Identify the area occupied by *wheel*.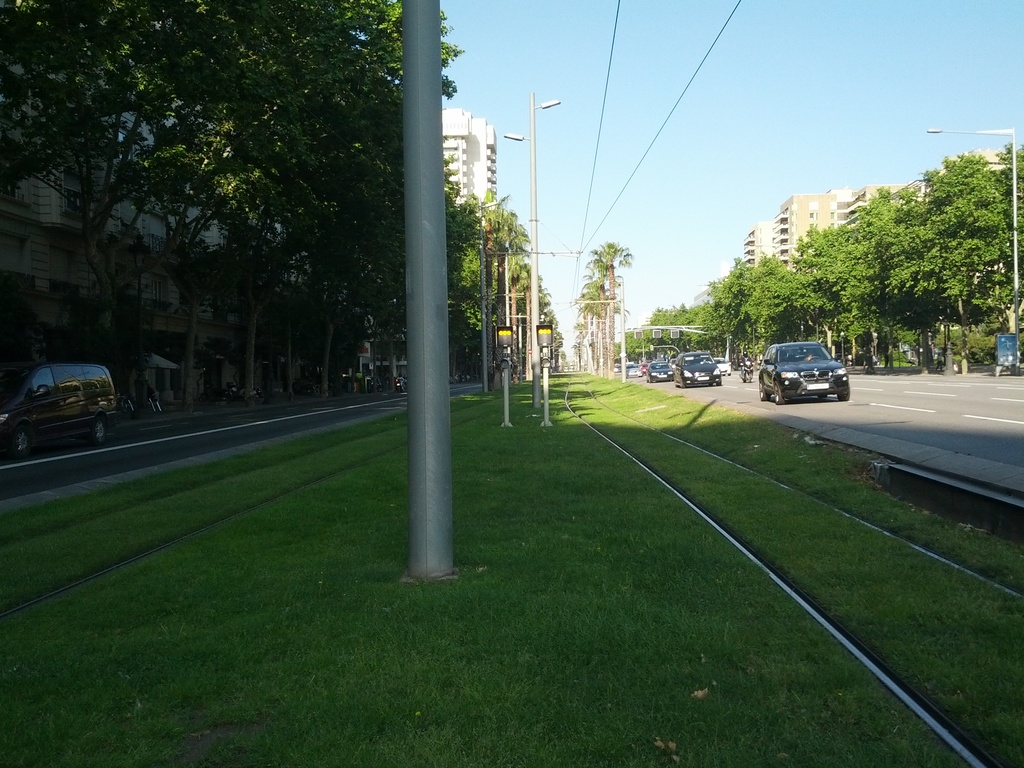
Area: (x1=817, y1=395, x2=826, y2=401).
